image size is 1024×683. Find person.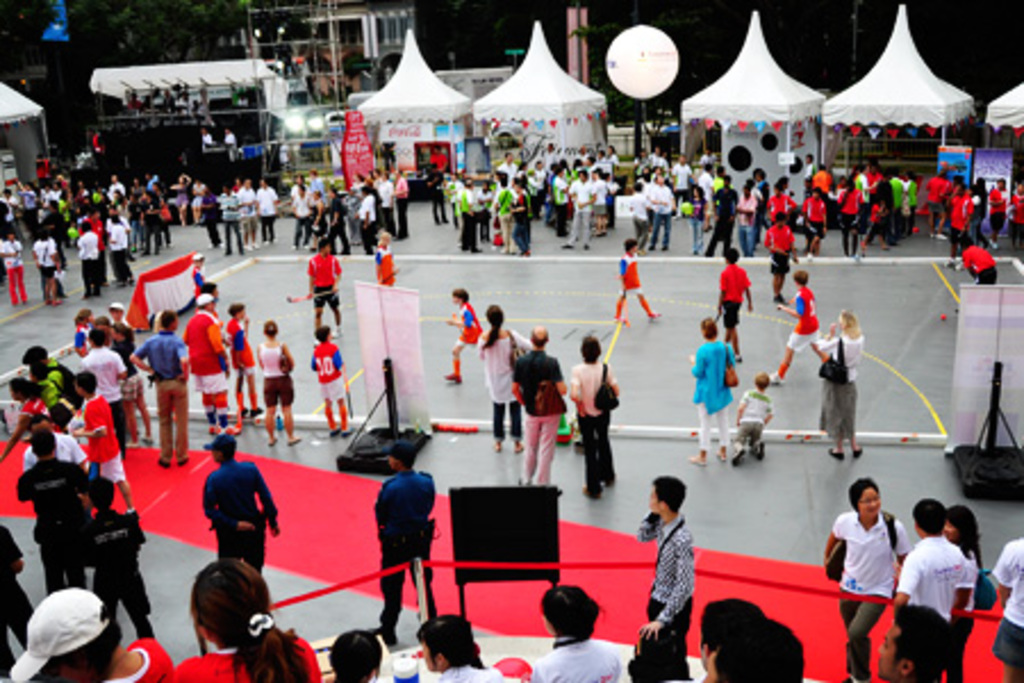
BBox(473, 303, 542, 458).
